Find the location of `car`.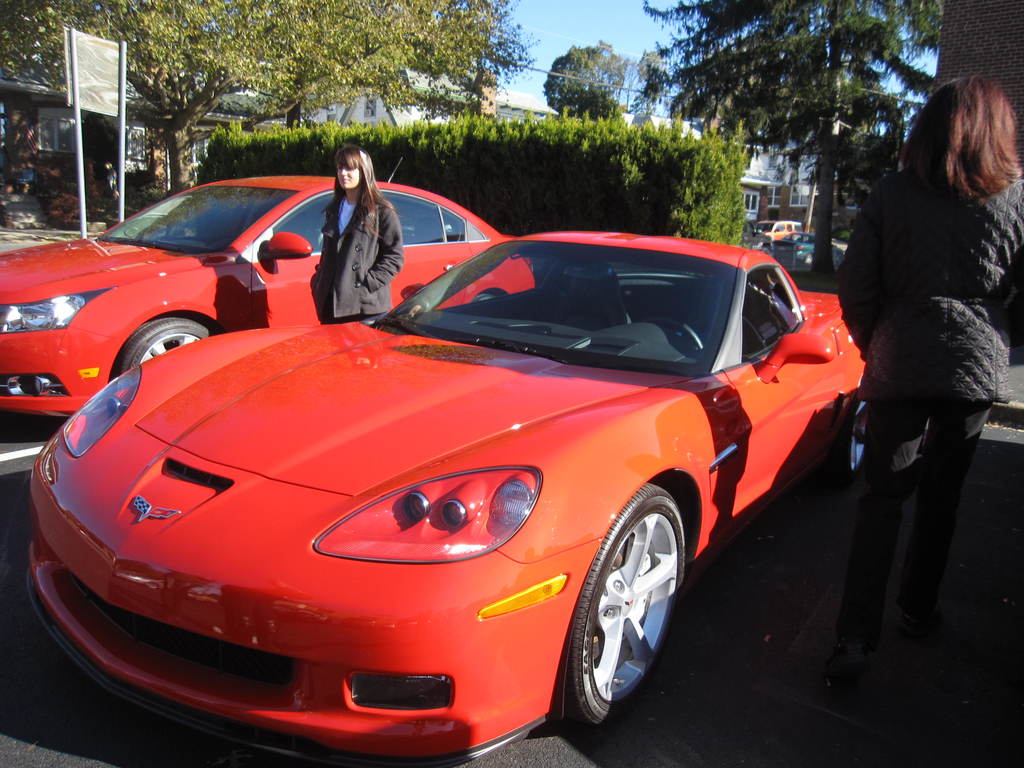
Location: region(0, 159, 534, 419).
